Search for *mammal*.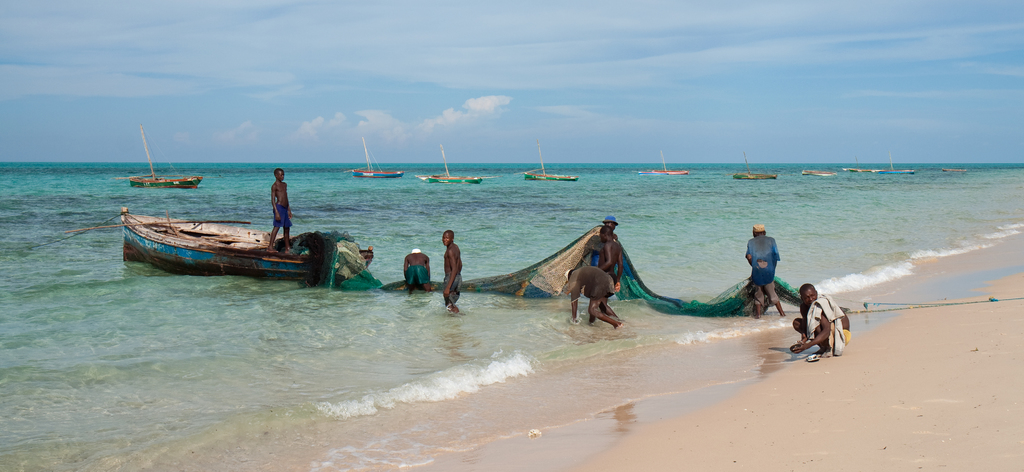
Found at [403,247,431,294].
